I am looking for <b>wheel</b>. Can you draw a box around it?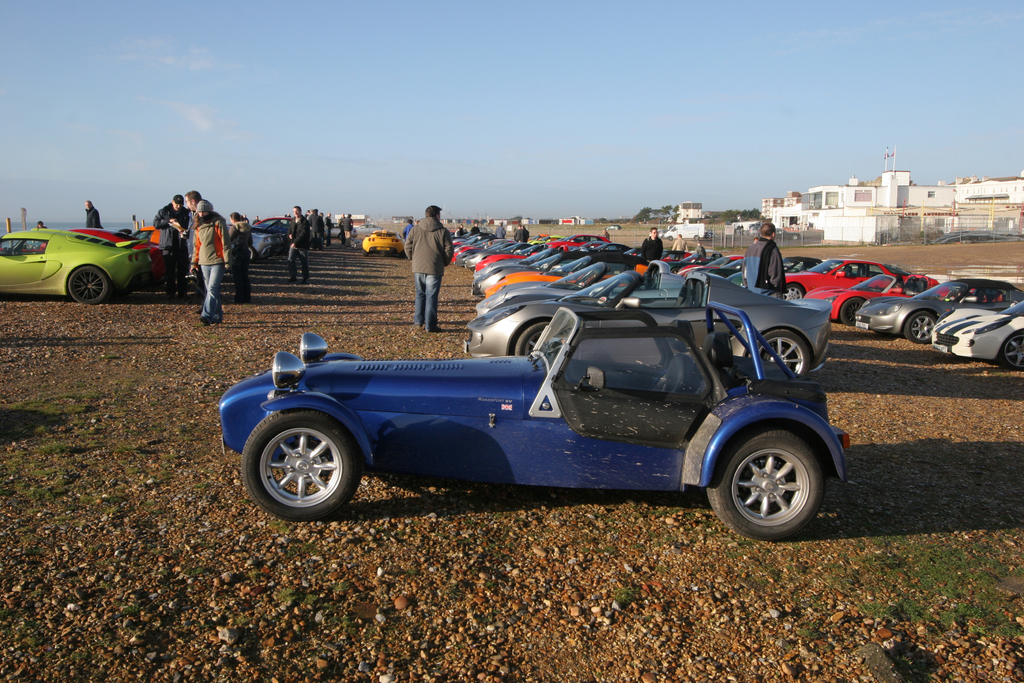
Sure, the bounding box is <bbox>514, 321, 550, 357</bbox>.
